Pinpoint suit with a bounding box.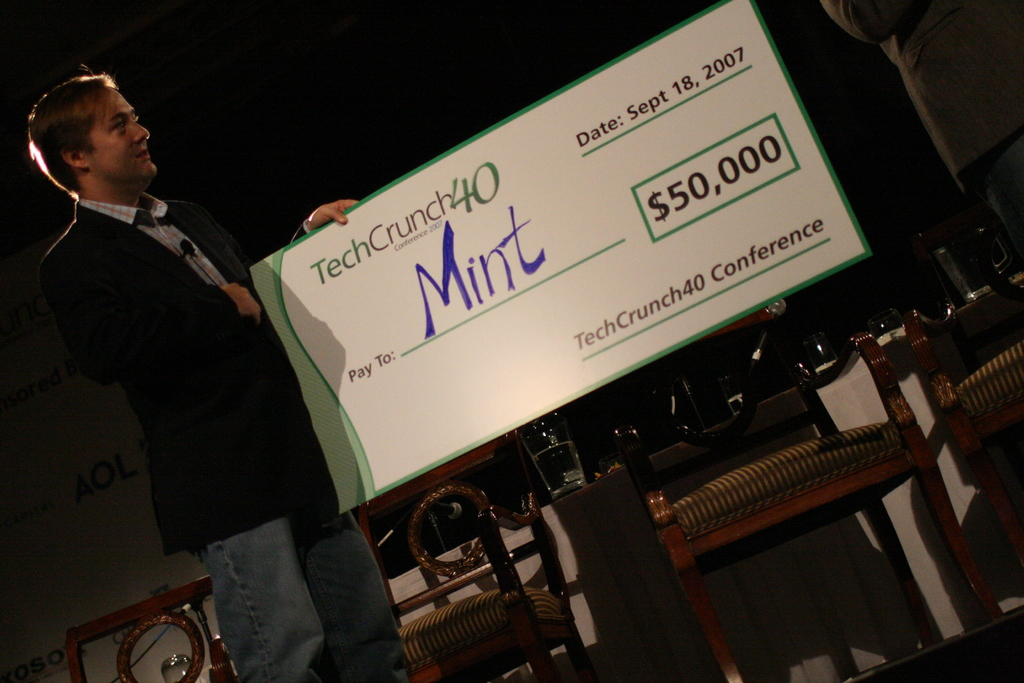
locate(40, 188, 404, 682).
